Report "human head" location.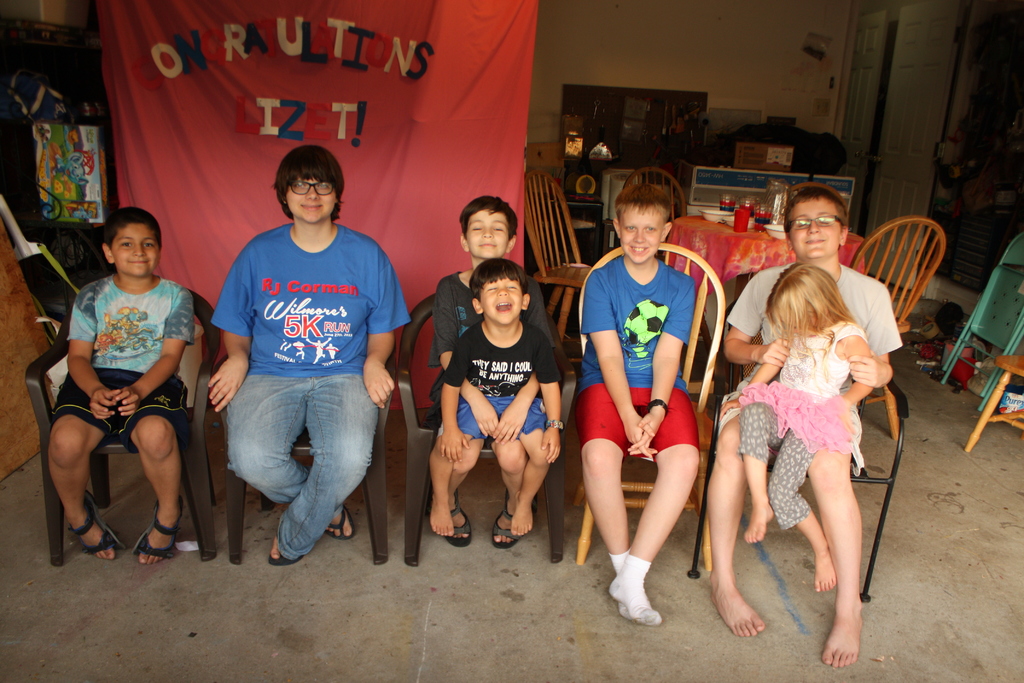
Report: {"x1": 610, "y1": 186, "x2": 670, "y2": 264}.
